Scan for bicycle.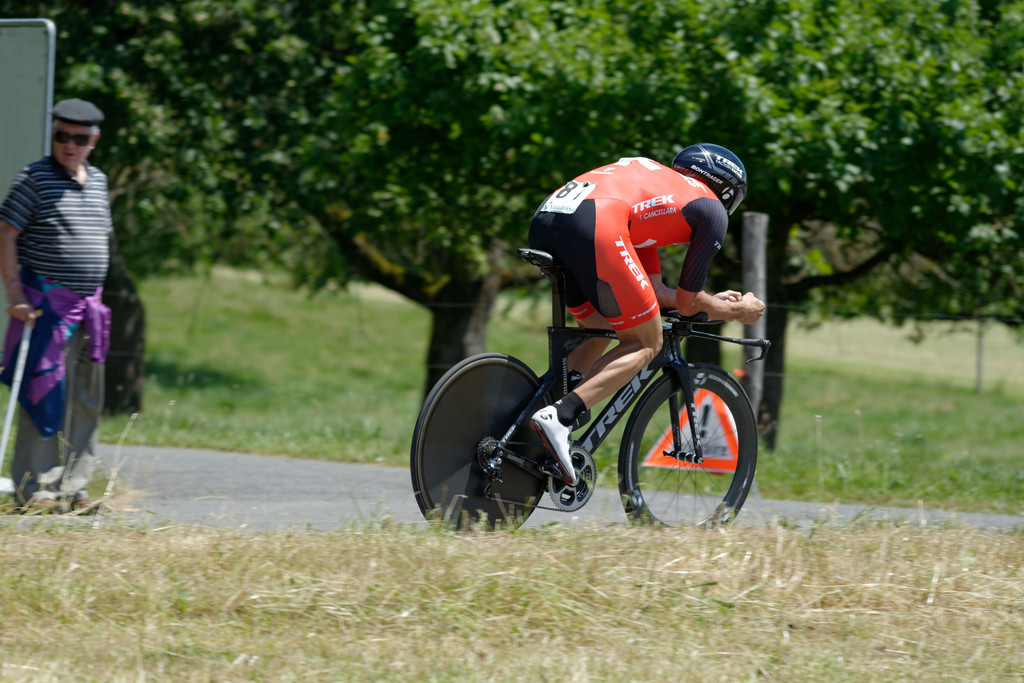
Scan result: locate(406, 242, 764, 536).
